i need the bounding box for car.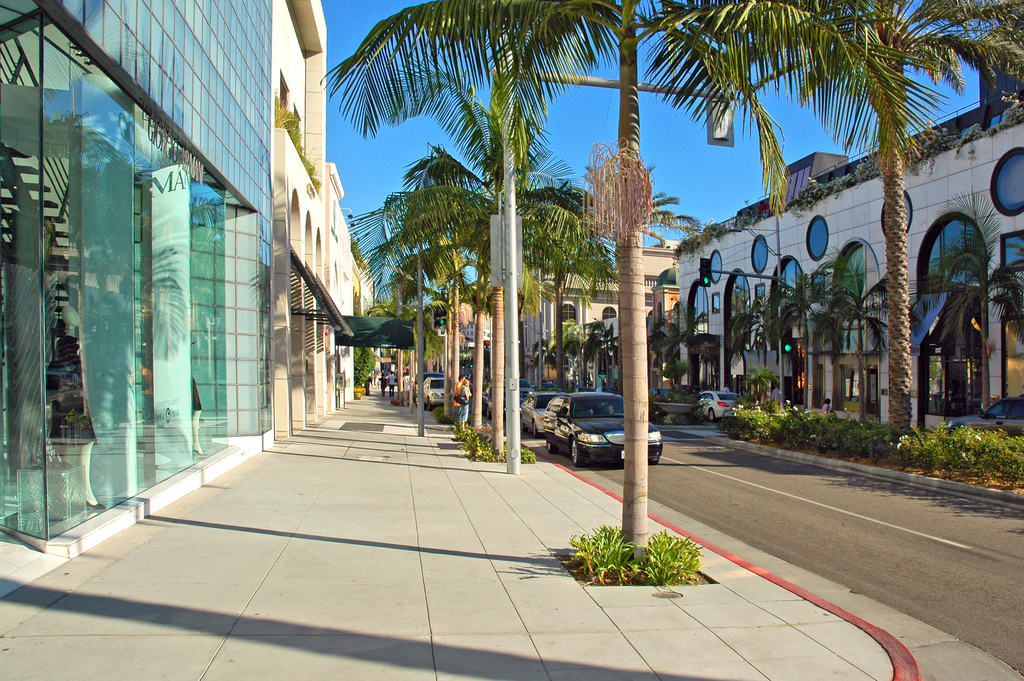
Here it is: bbox=[548, 391, 663, 474].
